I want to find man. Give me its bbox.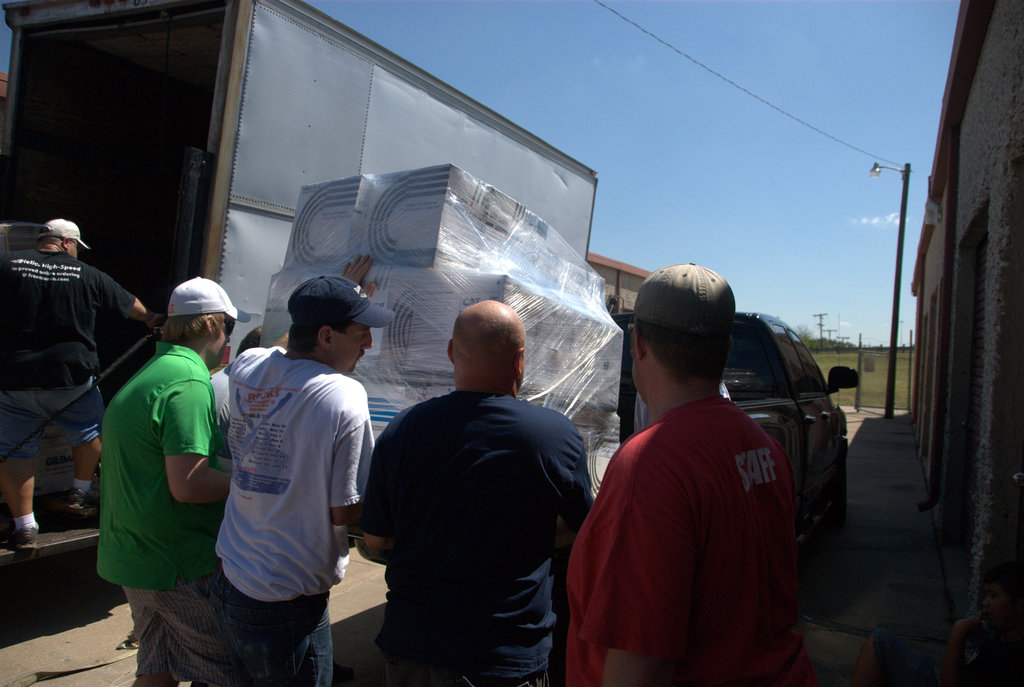
box(214, 254, 396, 686).
